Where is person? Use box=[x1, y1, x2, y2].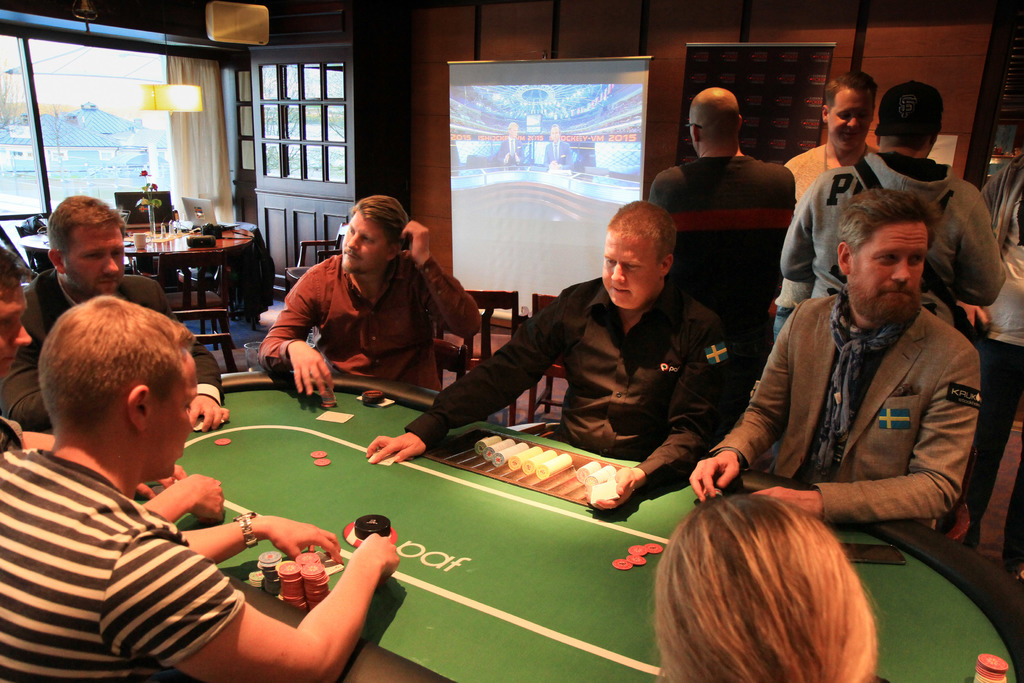
box=[0, 292, 401, 682].
